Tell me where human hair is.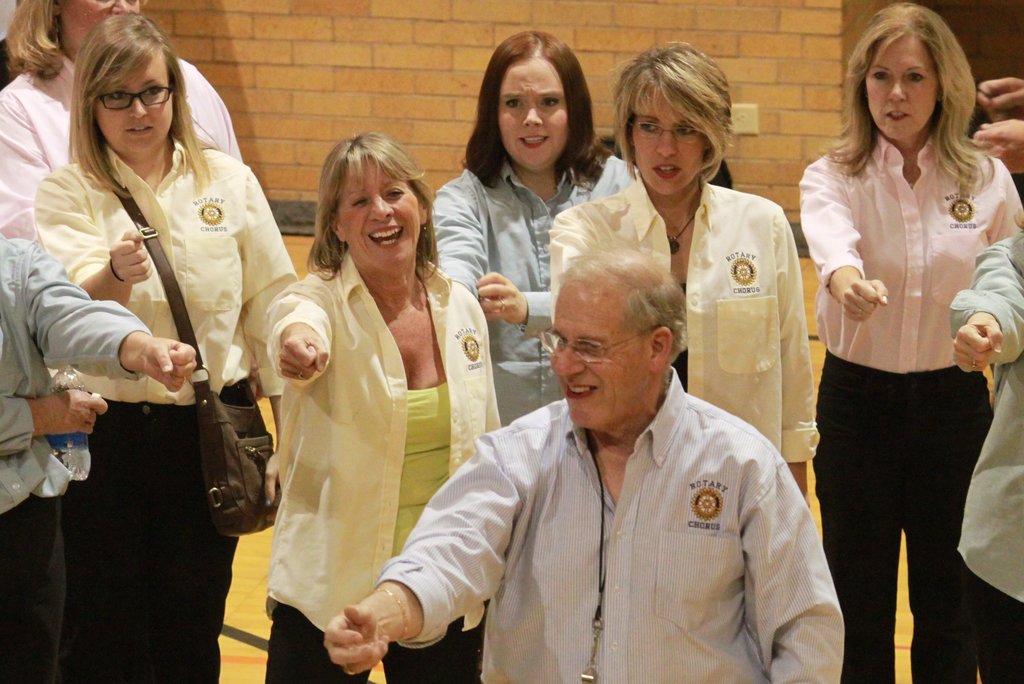
human hair is at 306 130 444 279.
